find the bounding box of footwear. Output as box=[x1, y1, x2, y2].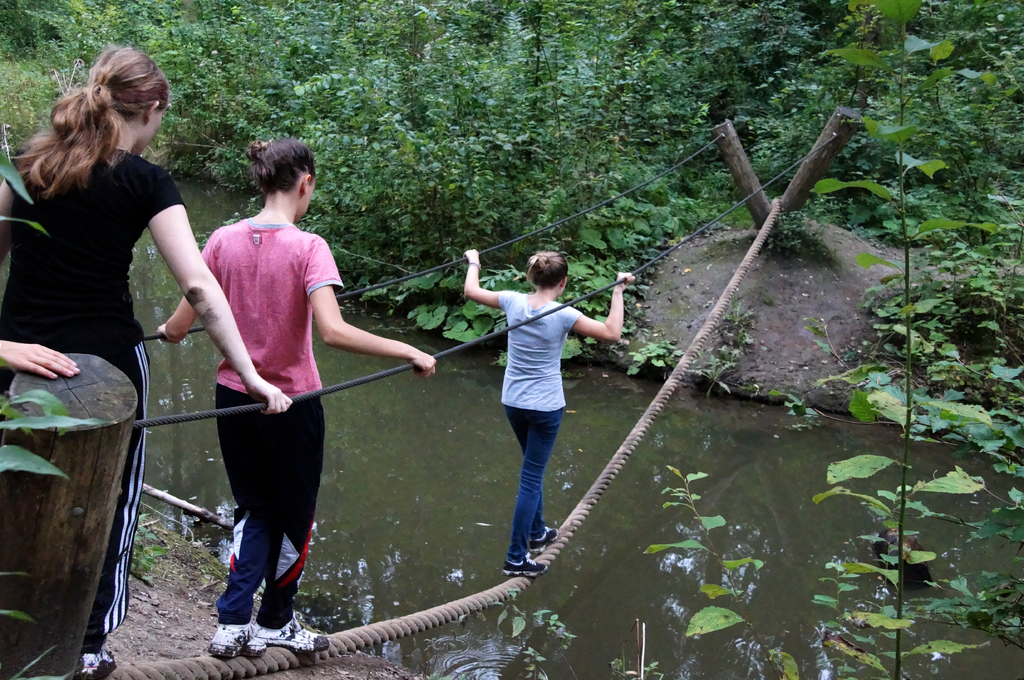
box=[502, 553, 545, 581].
